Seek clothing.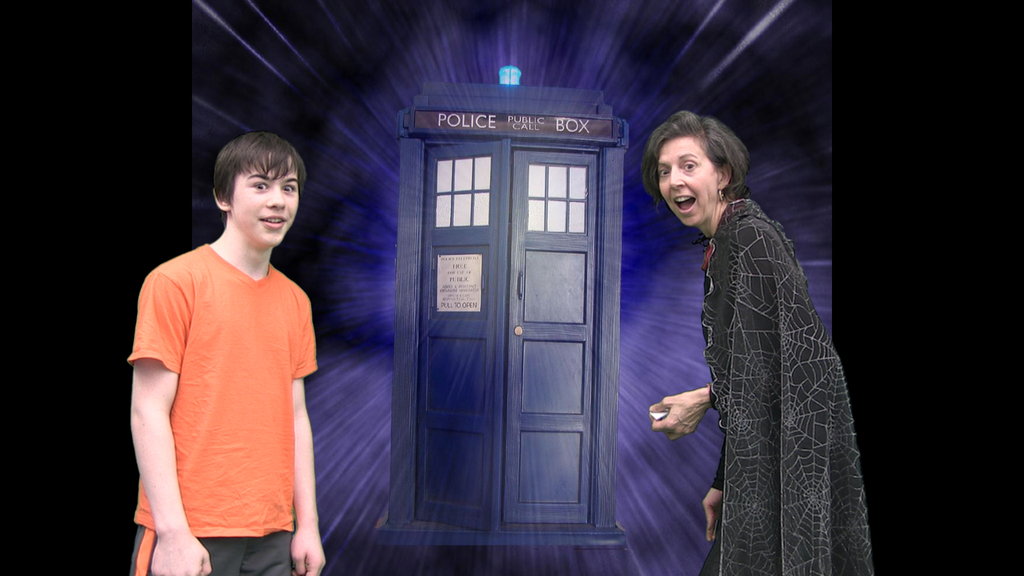
(708, 195, 883, 575).
